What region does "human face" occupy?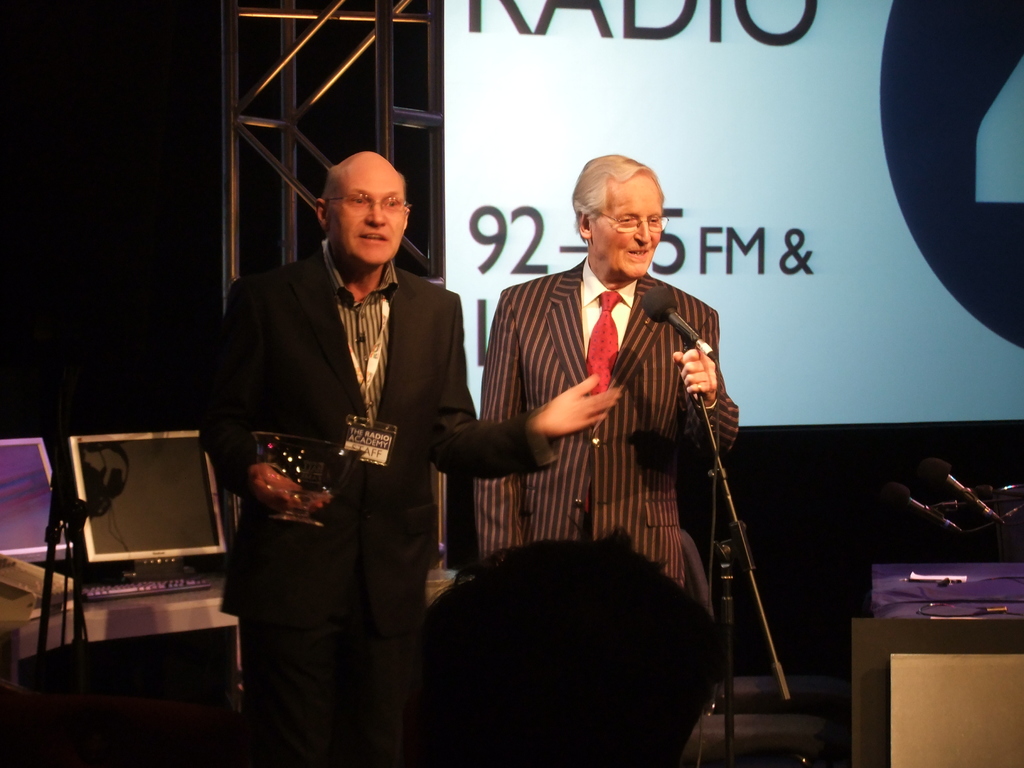
[x1=334, y1=172, x2=407, y2=262].
